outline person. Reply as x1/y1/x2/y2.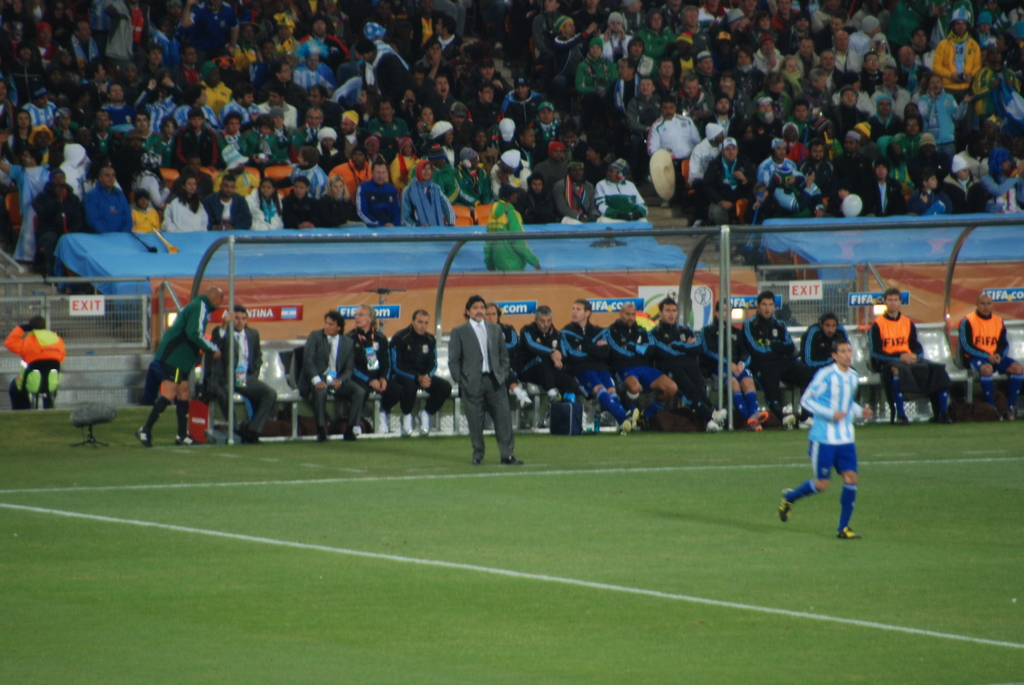
389/310/452/439.
